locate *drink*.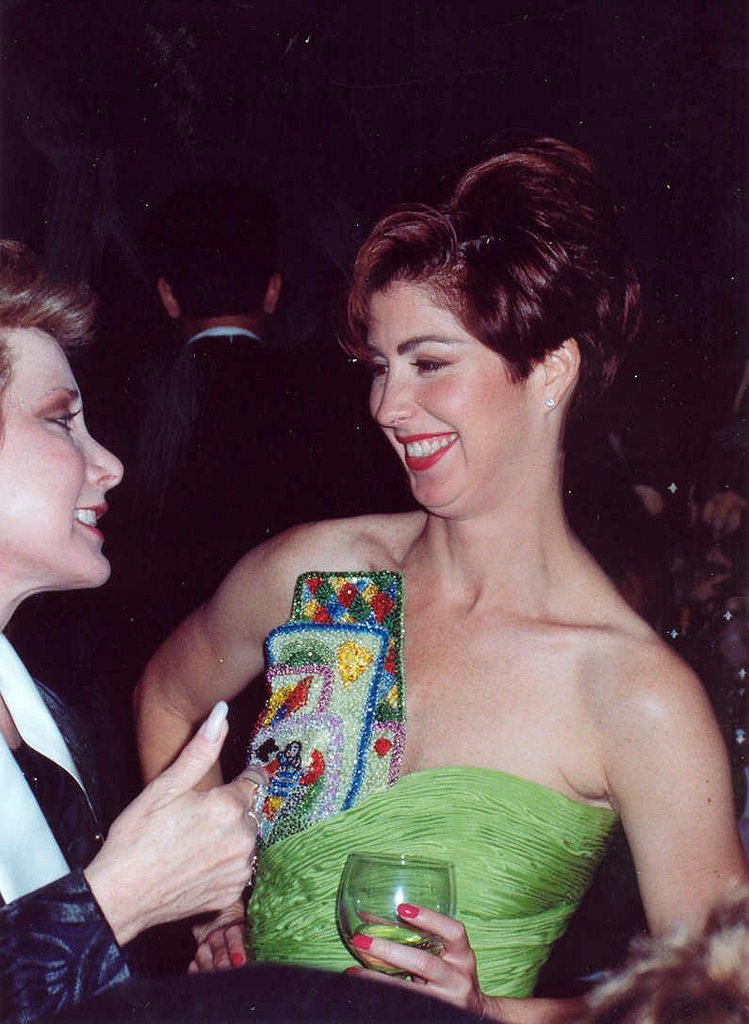
Bounding box: bbox=[350, 940, 439, 978].
